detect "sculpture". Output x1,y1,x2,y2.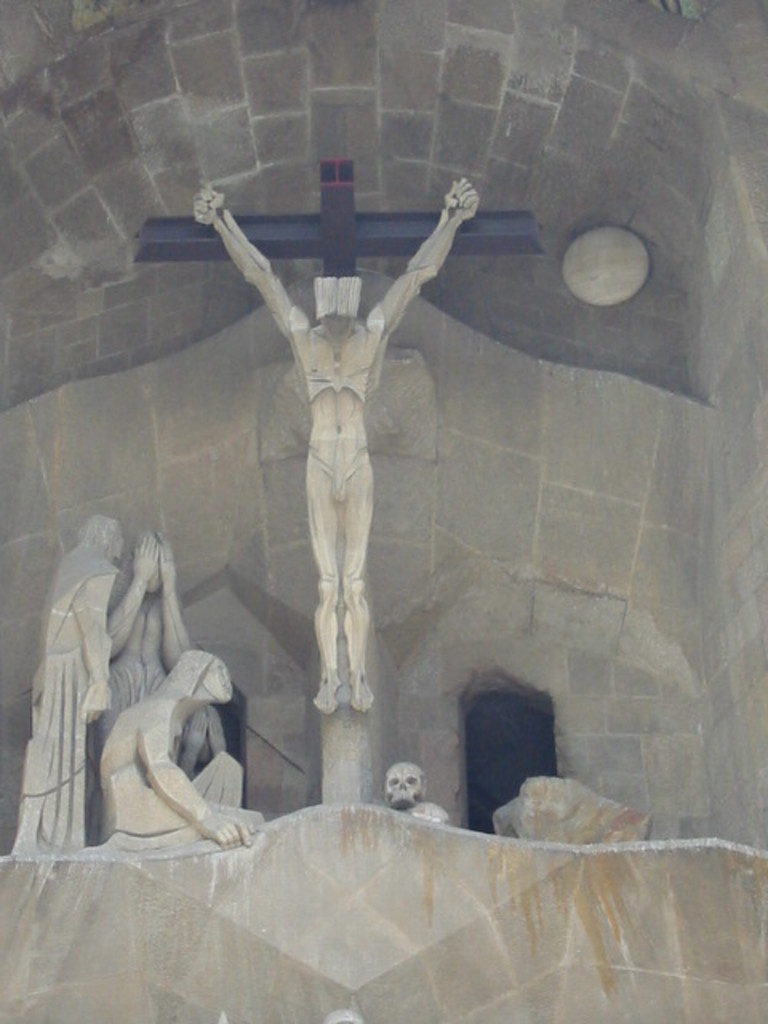
200,178,477,718.
